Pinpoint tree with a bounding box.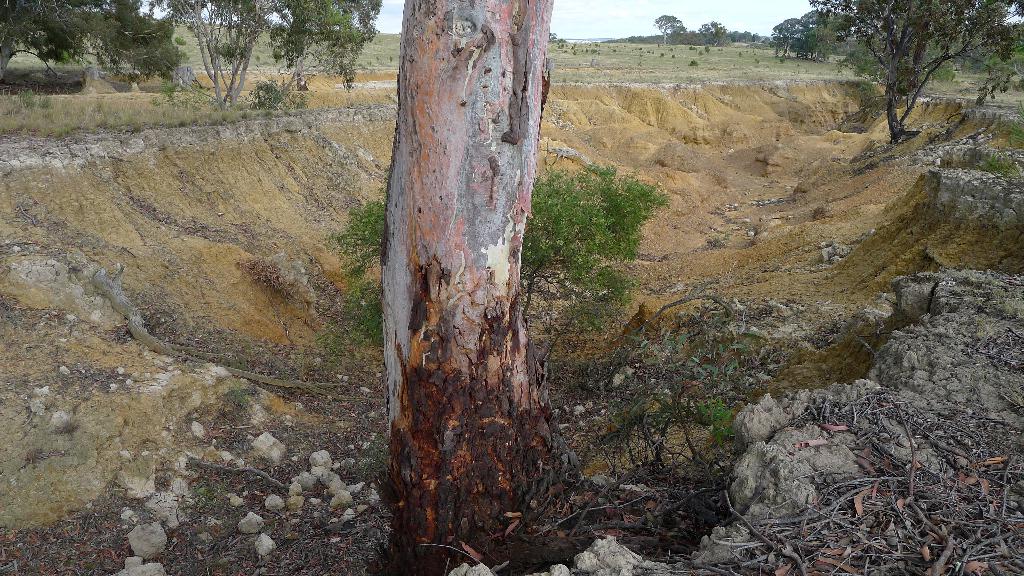
l=828, t=1, r=983, b=129.
